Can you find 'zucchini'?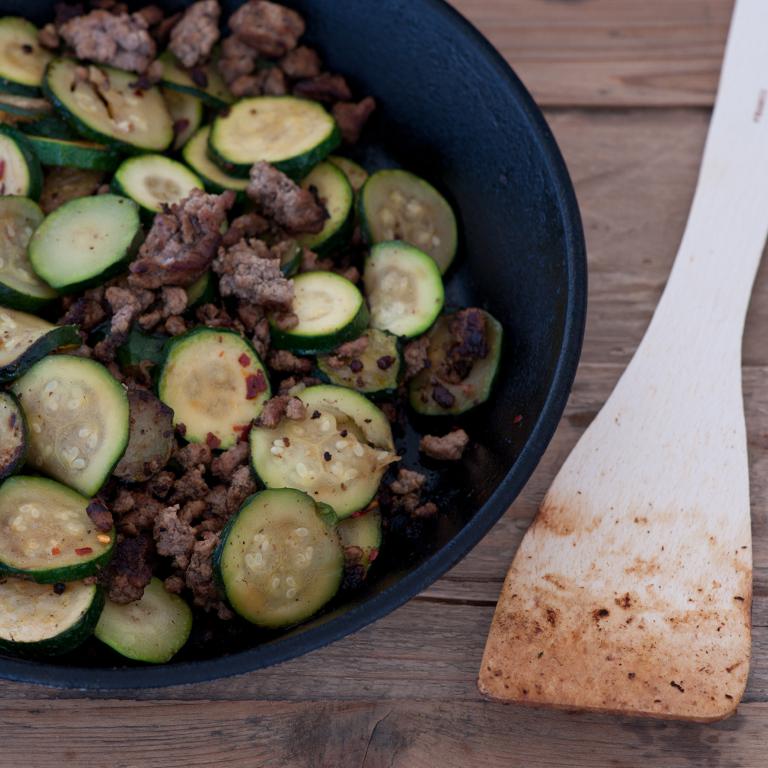
Yes, bounding box: l=409, t=307, r=507, b=425.
